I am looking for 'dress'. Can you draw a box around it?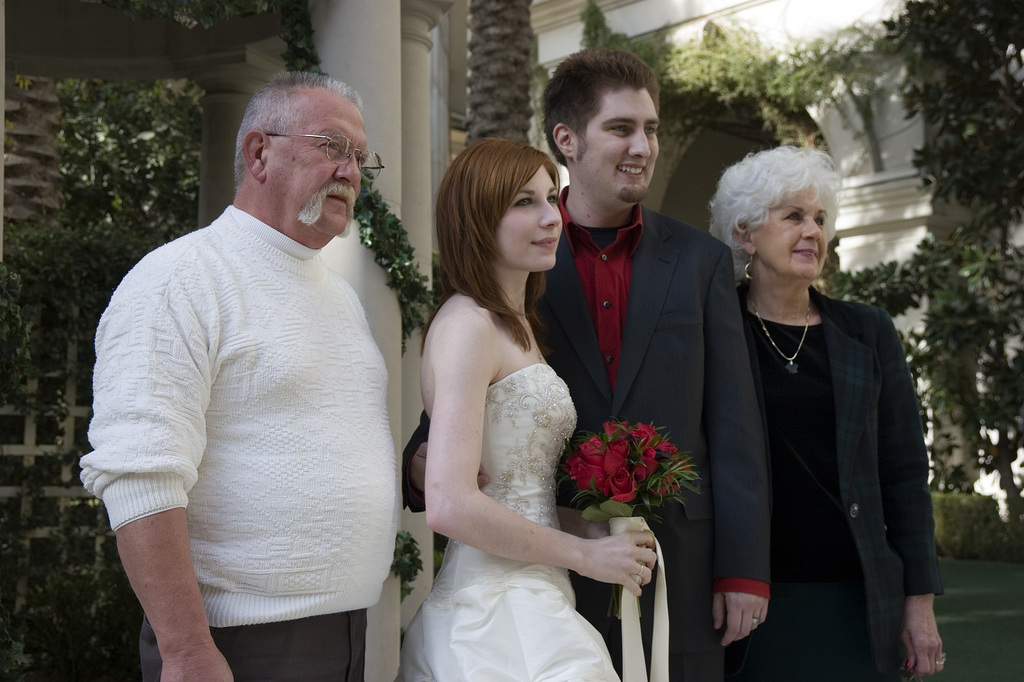
Sure, the bounding box is locate(728, 313, 875, 681).
